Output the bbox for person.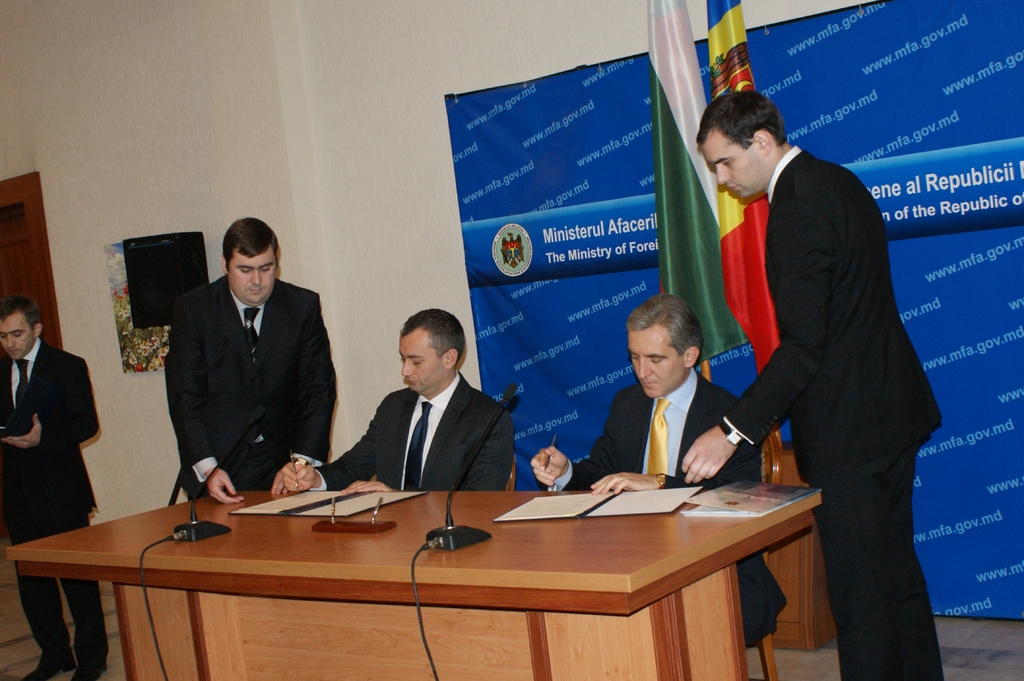
rect(684, 87, 948, 680).
